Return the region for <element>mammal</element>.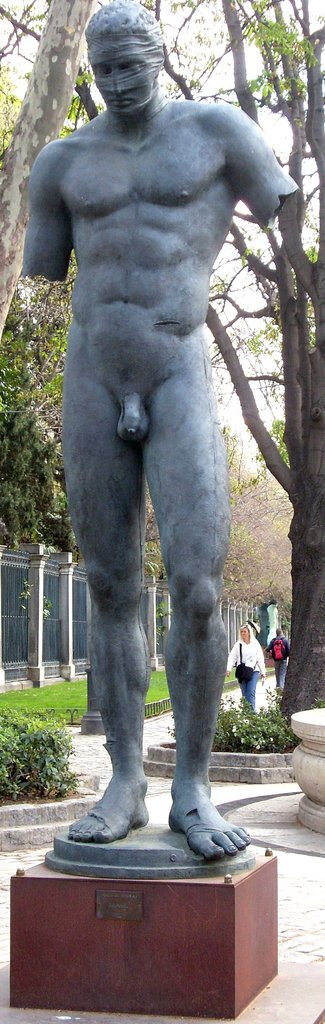
(12,10,276,872).
